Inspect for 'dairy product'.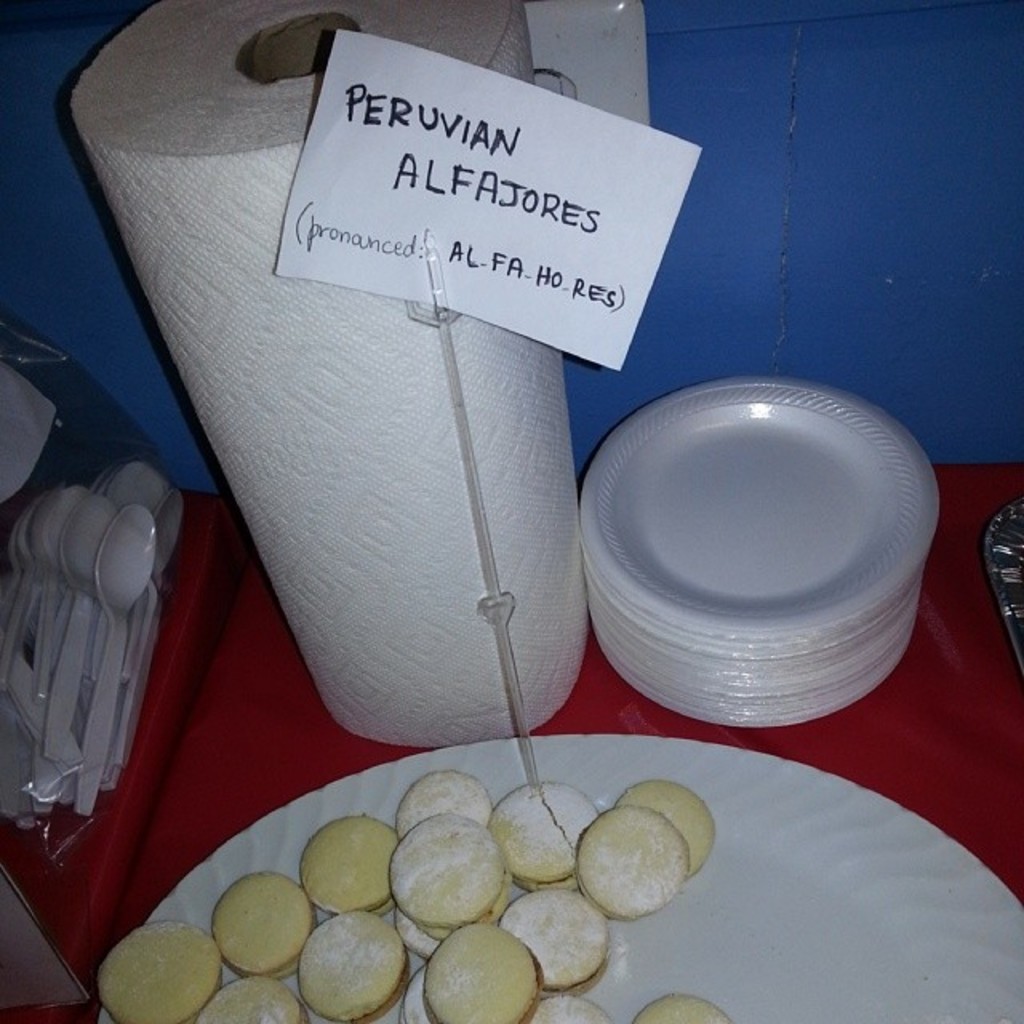
Inspection: x1=520 y1=882 x2=630 y2=1006.
